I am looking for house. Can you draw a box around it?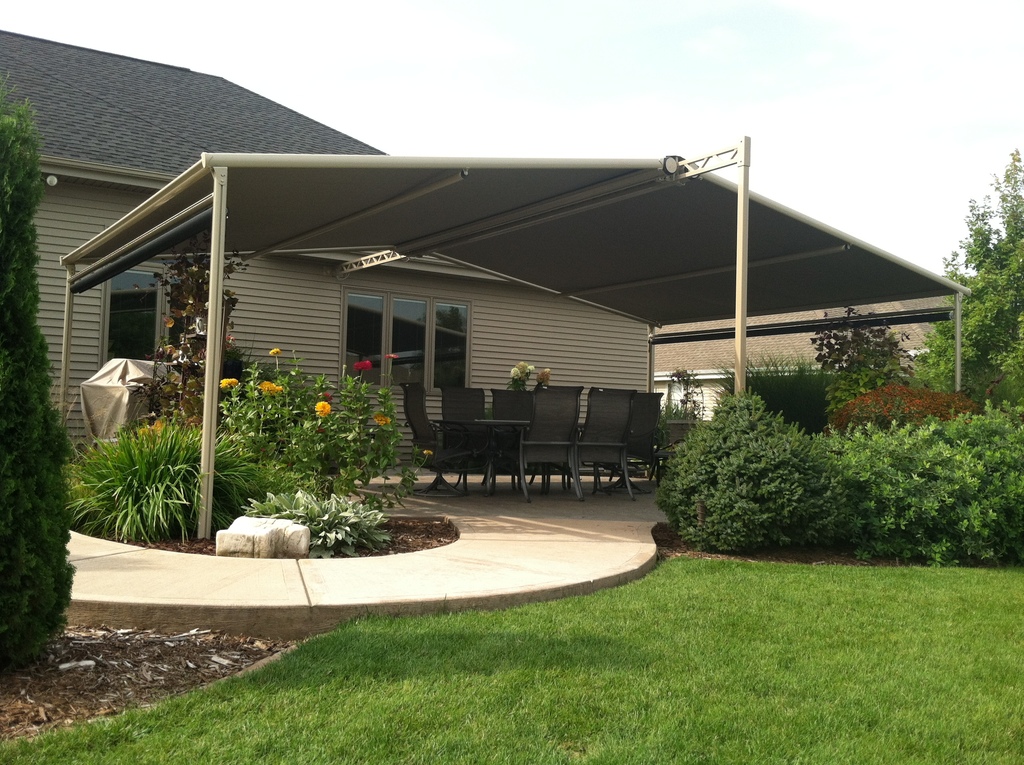
Sure, the bounding box is 655 293 957 426.
